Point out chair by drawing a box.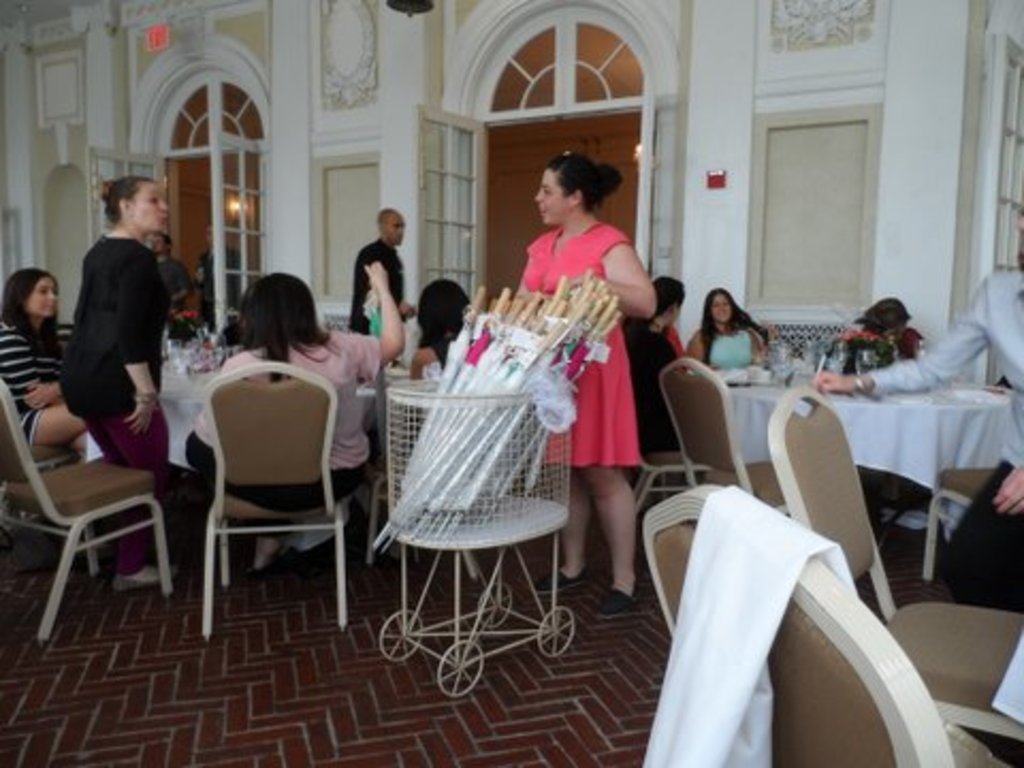
(0, 444, 102, 572).
